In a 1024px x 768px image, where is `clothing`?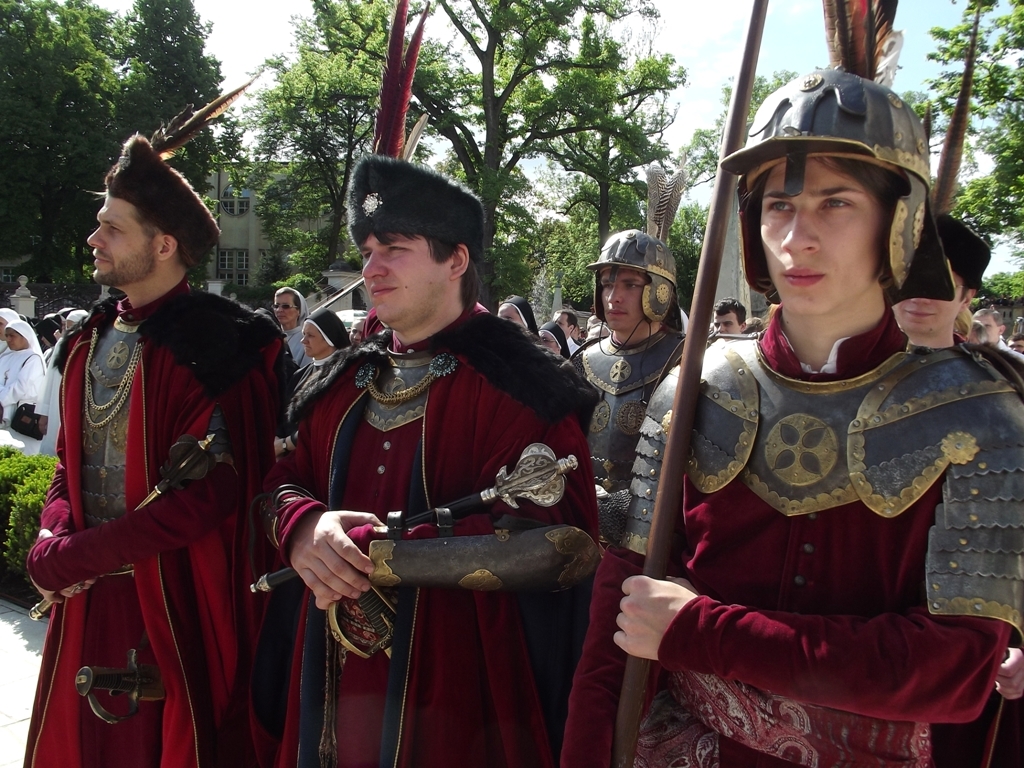
bbox=(285, 271, 578, 755).
